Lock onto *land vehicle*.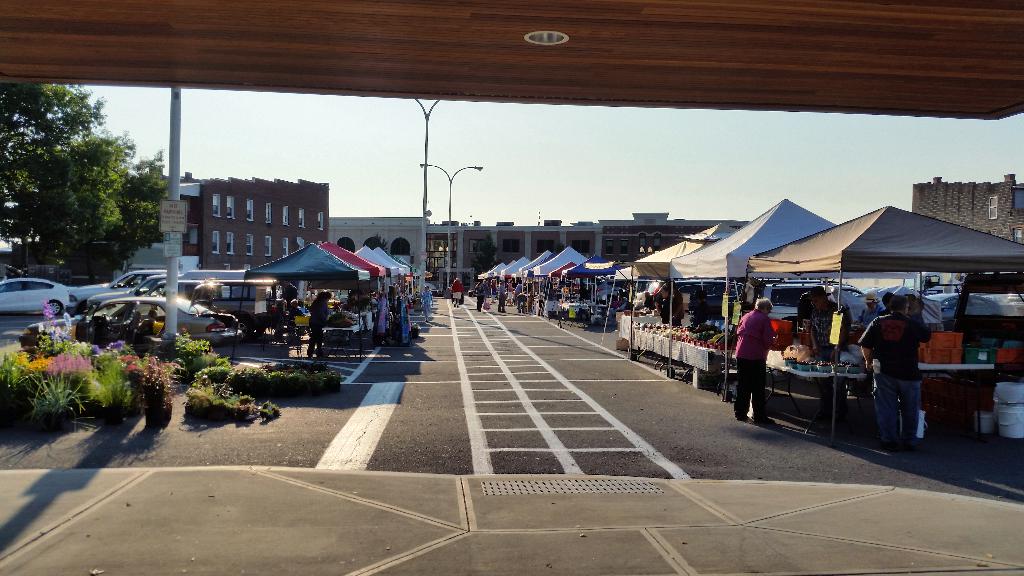
Locked: <region>597, 278, 625, 300</region>.
